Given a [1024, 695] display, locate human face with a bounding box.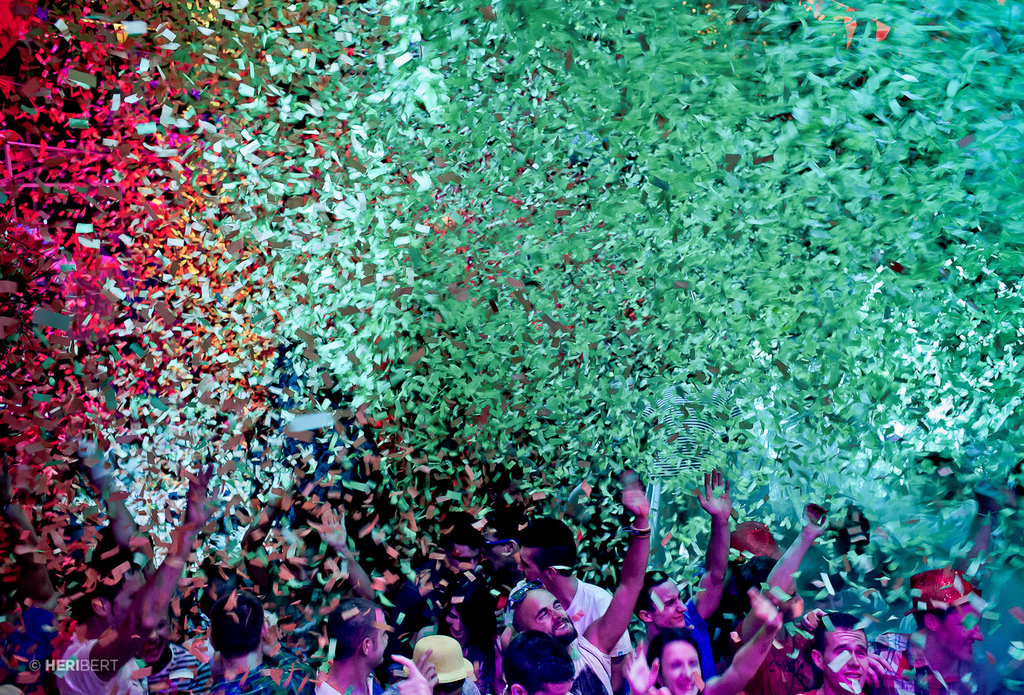
Located: 141,608,170,665.
